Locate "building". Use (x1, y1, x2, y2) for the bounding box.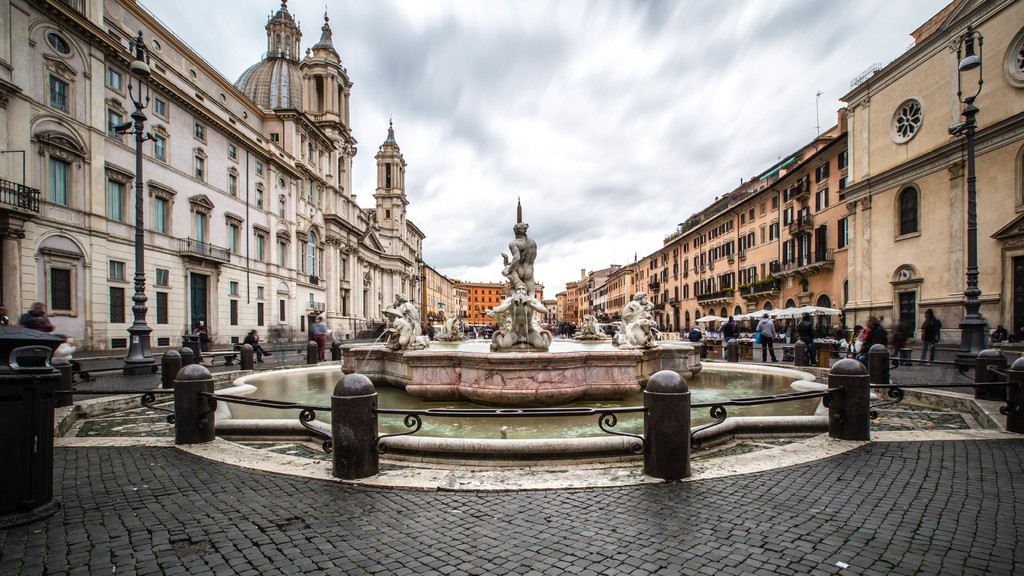
(450, 280, 540, 340).
